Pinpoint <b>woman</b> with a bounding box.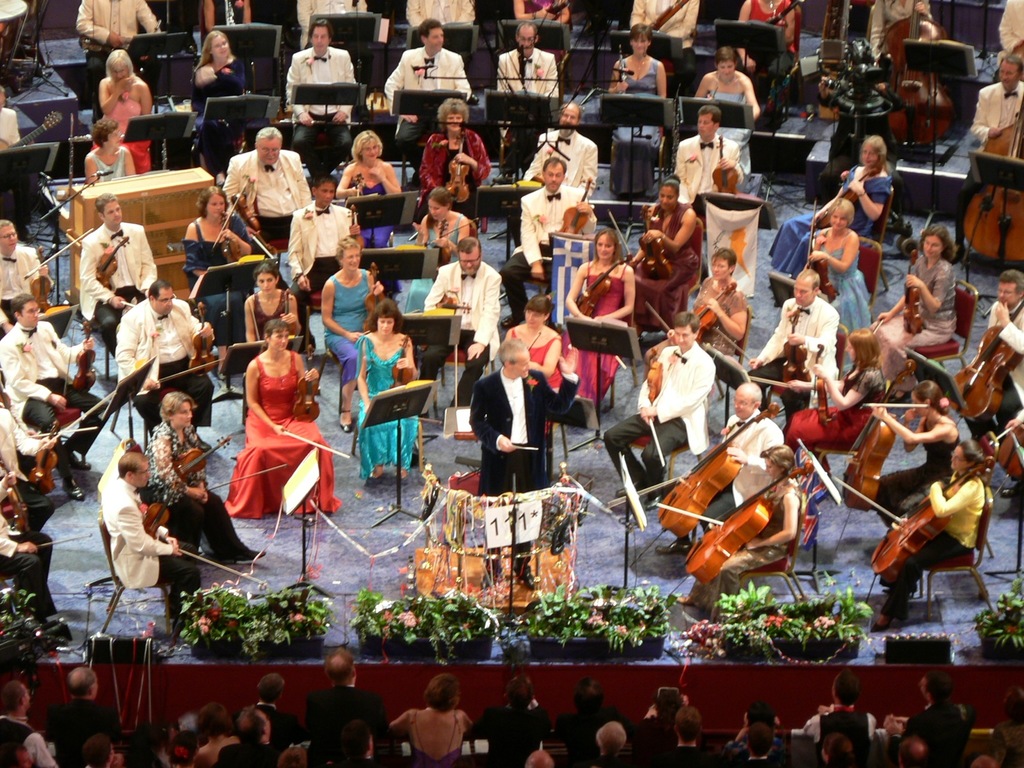
bbox=[787, 324, 883, 484].
